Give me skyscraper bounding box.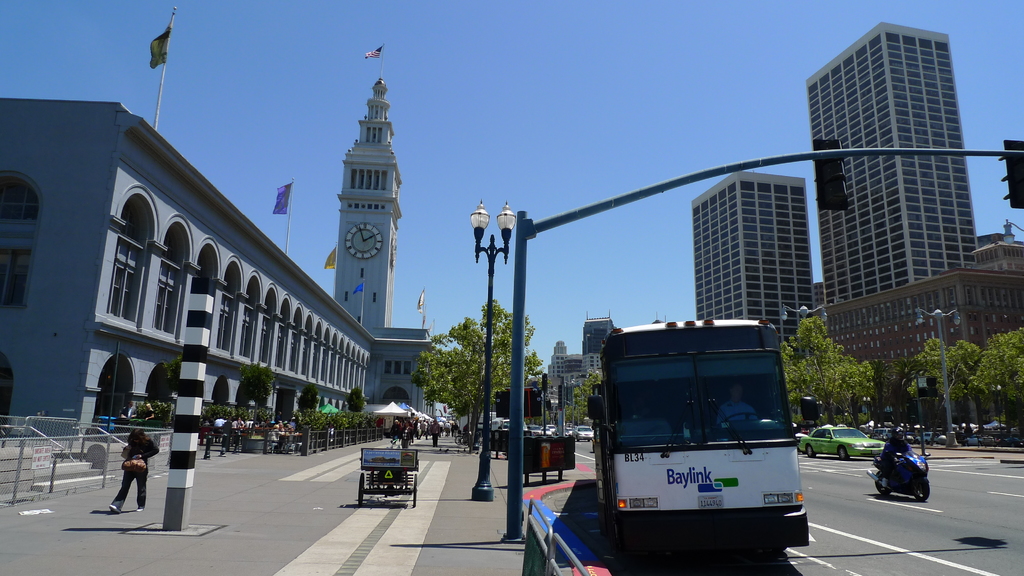
Rect(328, 79, 403, 332).
